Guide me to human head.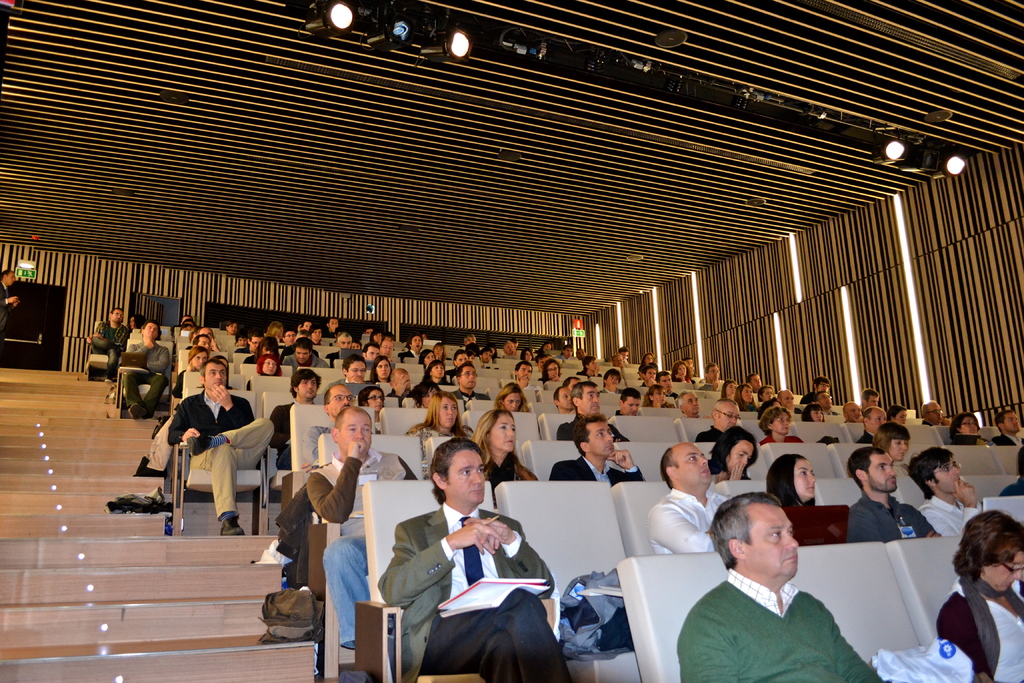
Guidance: locate(561, 341, 575, 361).
